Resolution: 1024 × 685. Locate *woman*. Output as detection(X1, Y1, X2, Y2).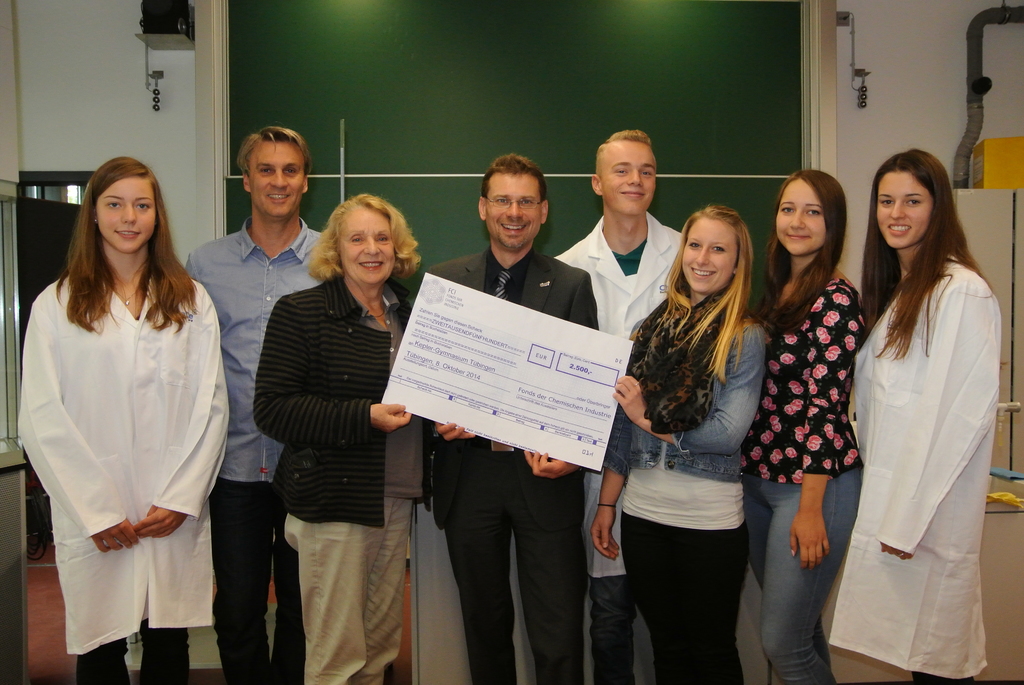
detection(833, 133, 1002, 684).
